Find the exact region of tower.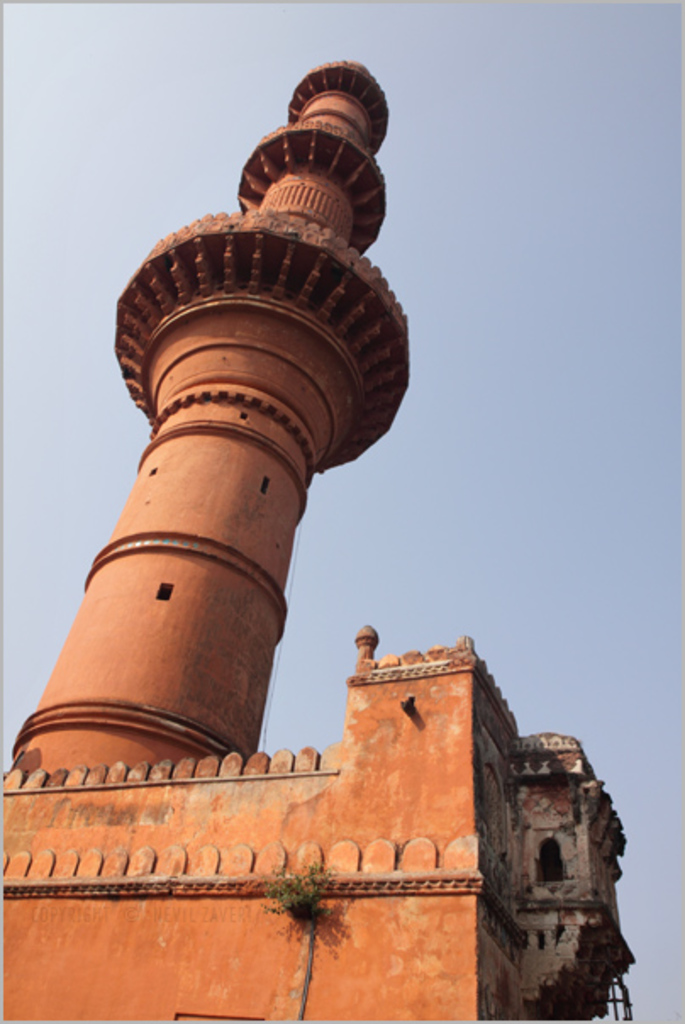
Exact region: [x1=2, y1=58, x2=409, y2=776].
